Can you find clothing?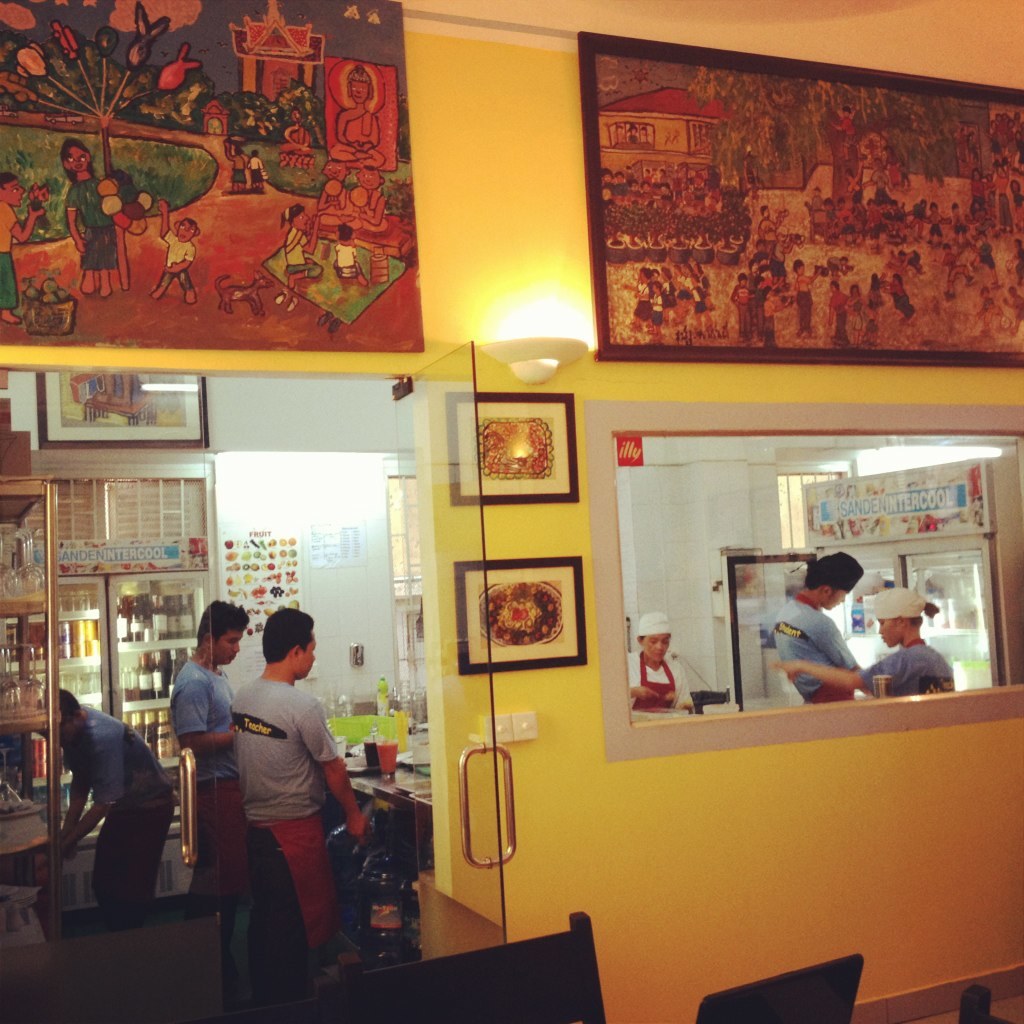
Yes, bounding box: bbox(771, 596, 857, 707).
